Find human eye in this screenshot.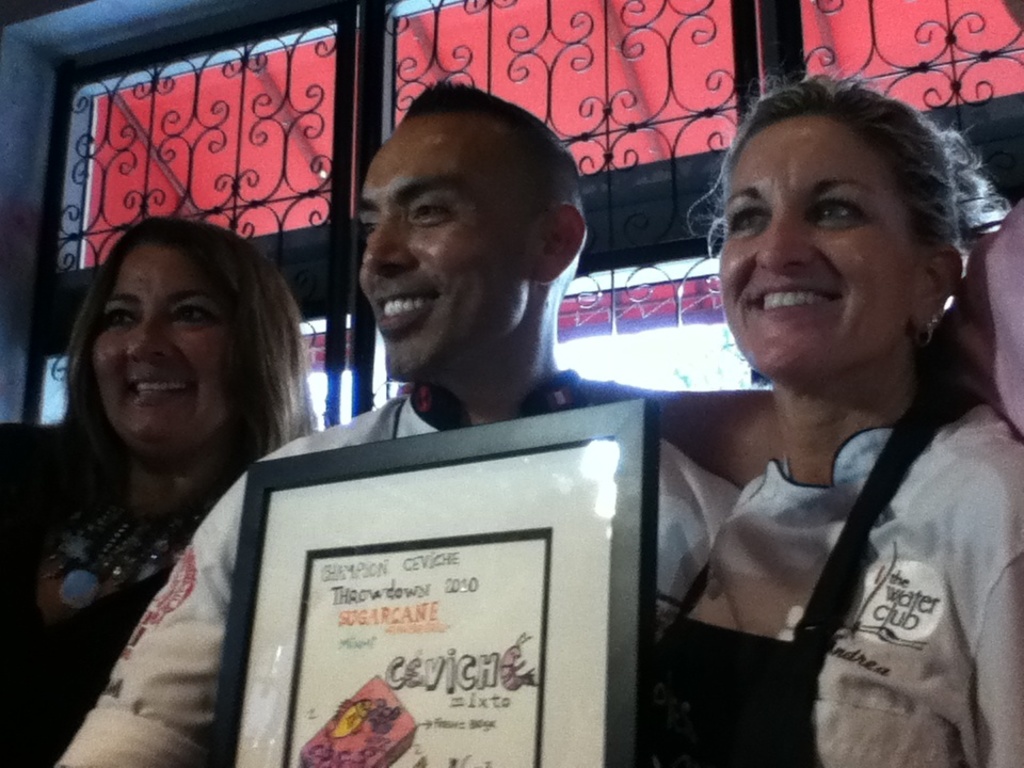
The bounding box for human eye is left=721, top=204, right=769, bottom=243.
